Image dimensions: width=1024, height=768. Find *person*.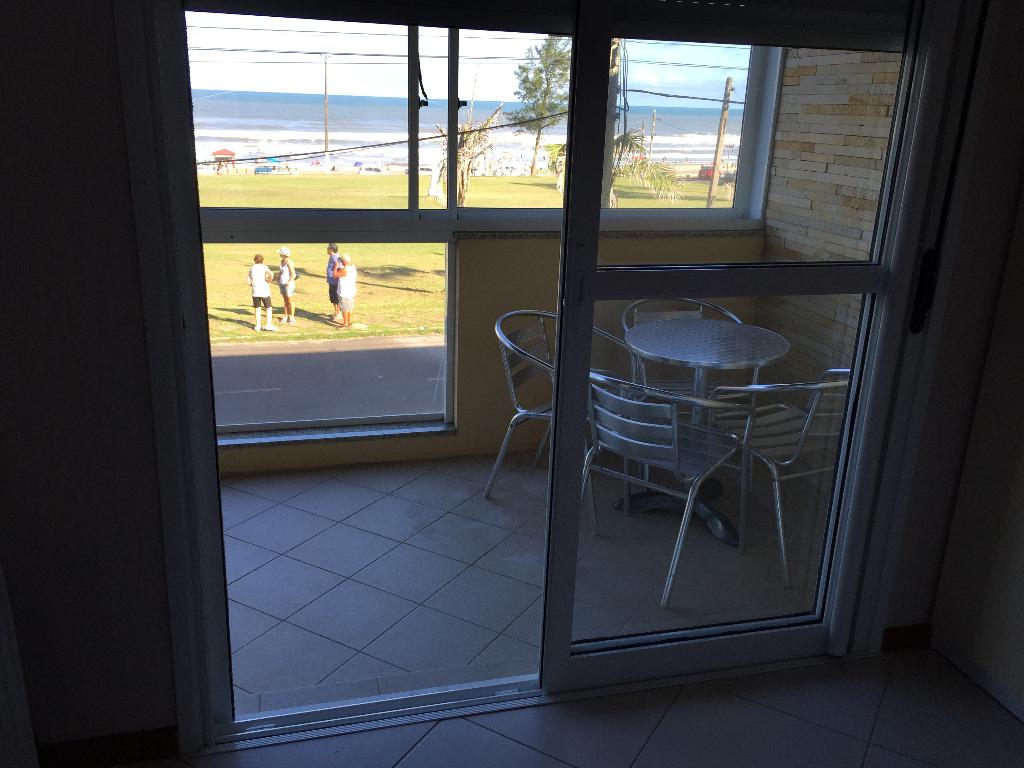
crop(276, 246, 296, 320).
